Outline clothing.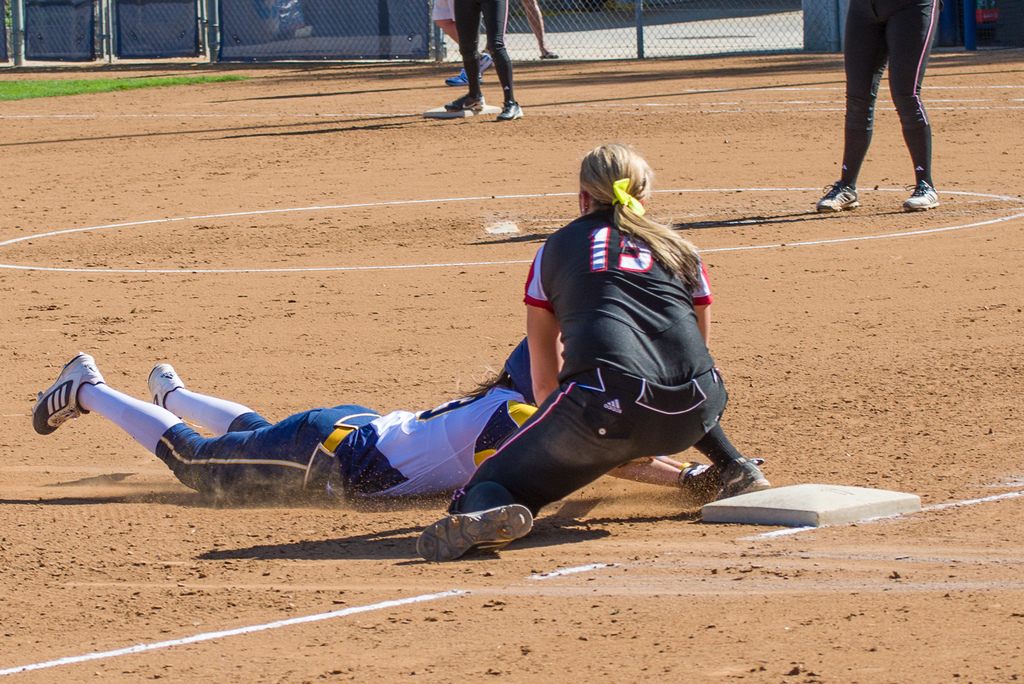
Outline: [847,0,945,184].
